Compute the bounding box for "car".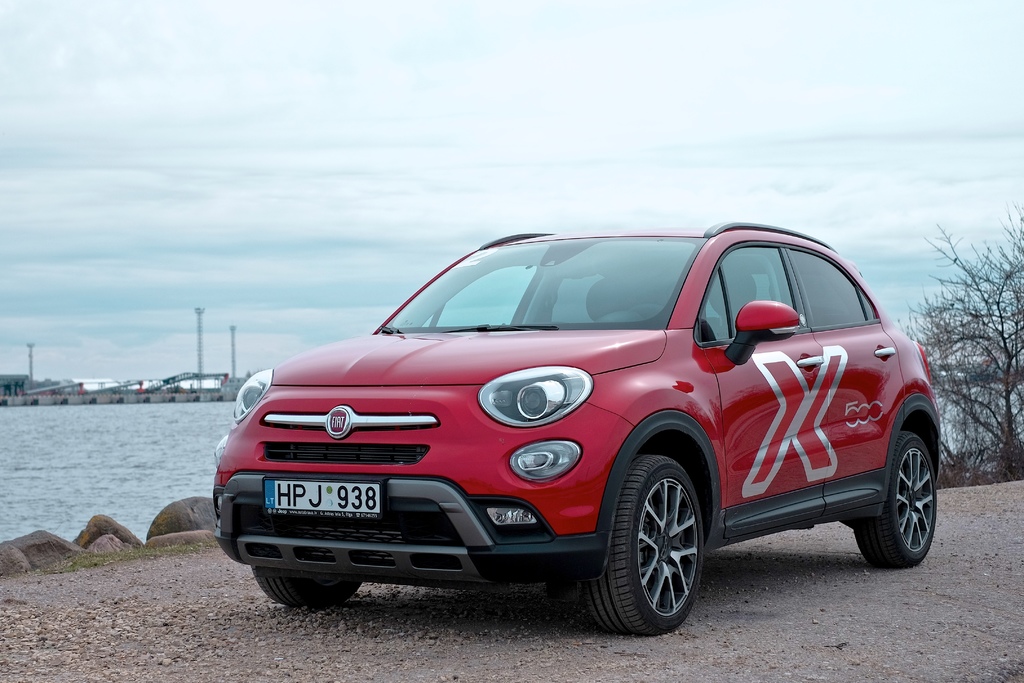
[x1=205, y1=218, x2=948, y2=630].
